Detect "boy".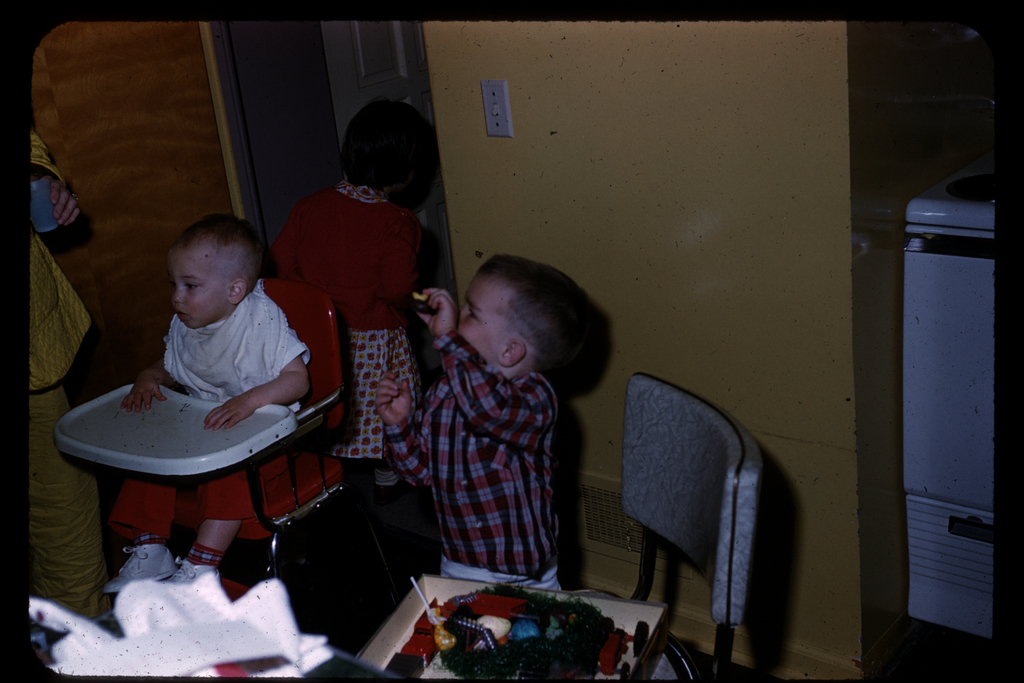
Detected at BBox(99, 212, 314, 591).
